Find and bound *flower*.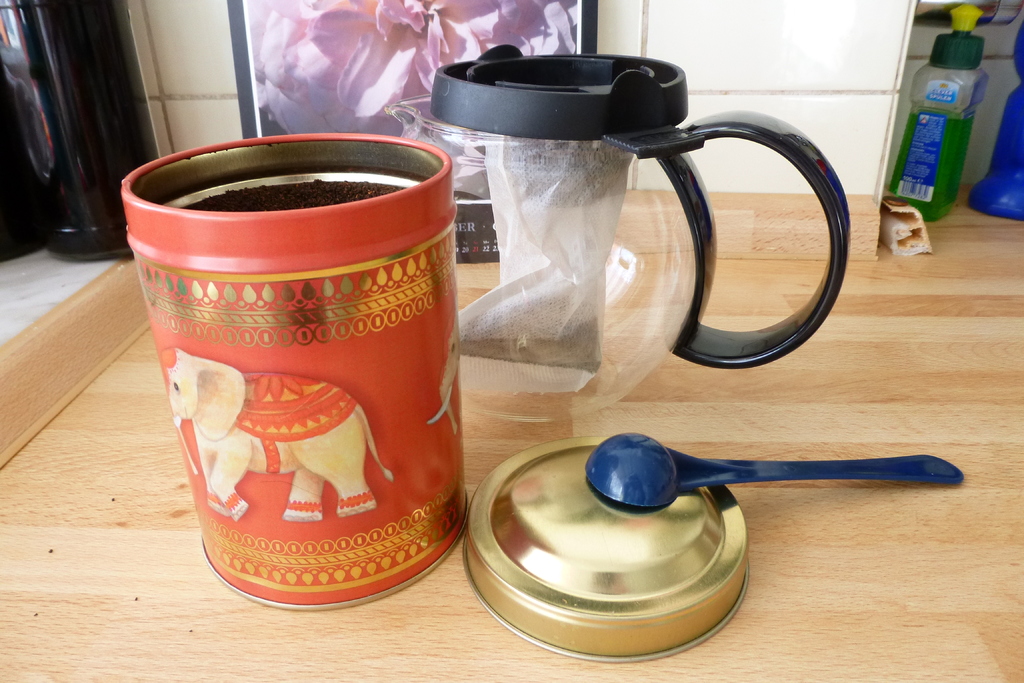
Bound: [x1=243, y1=0, x2=575, y2=138].
